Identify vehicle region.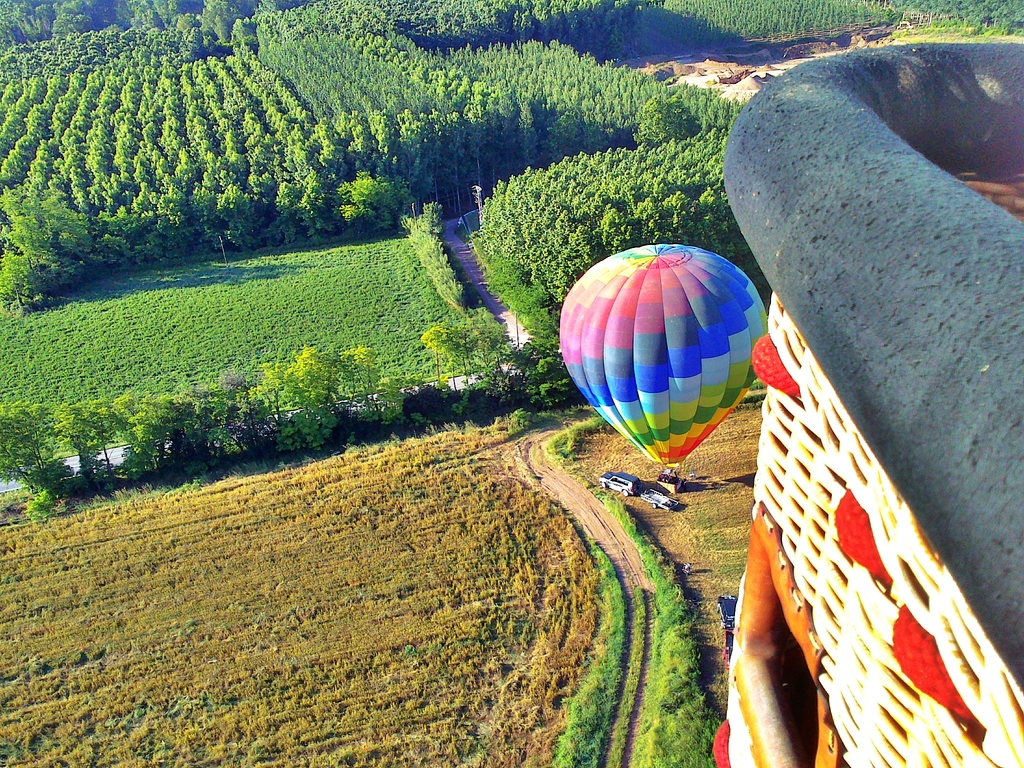
Region: select_region(598, 468, 640, 497).
